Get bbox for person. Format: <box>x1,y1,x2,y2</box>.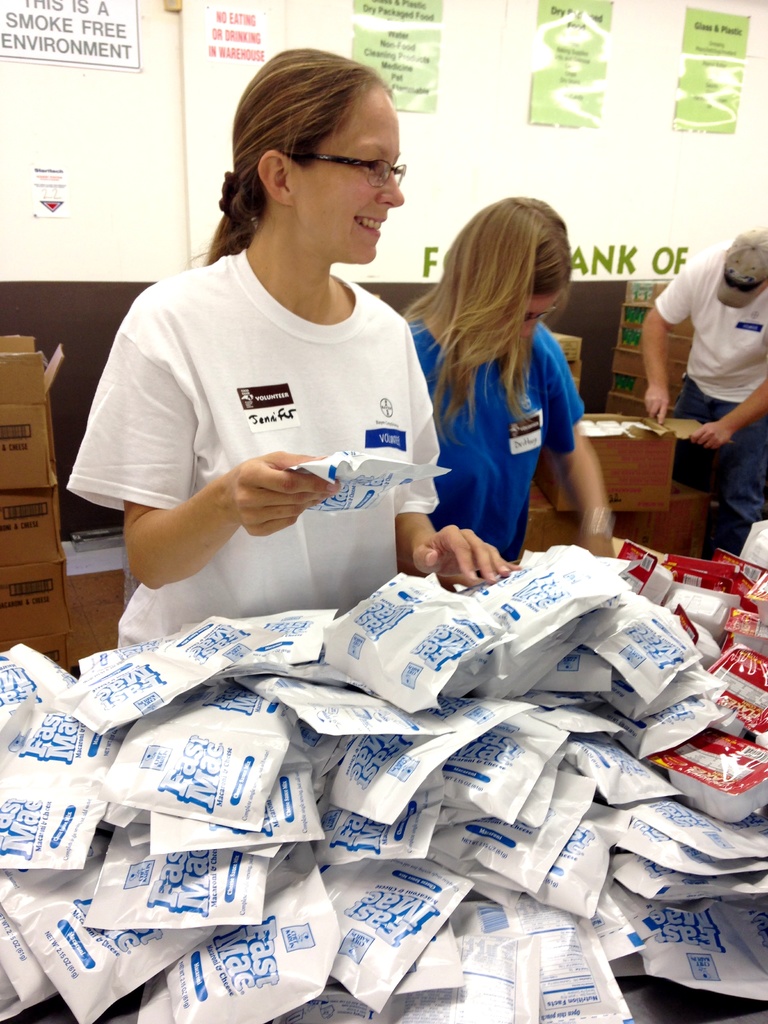
<box>403,191,612,559</box>.
